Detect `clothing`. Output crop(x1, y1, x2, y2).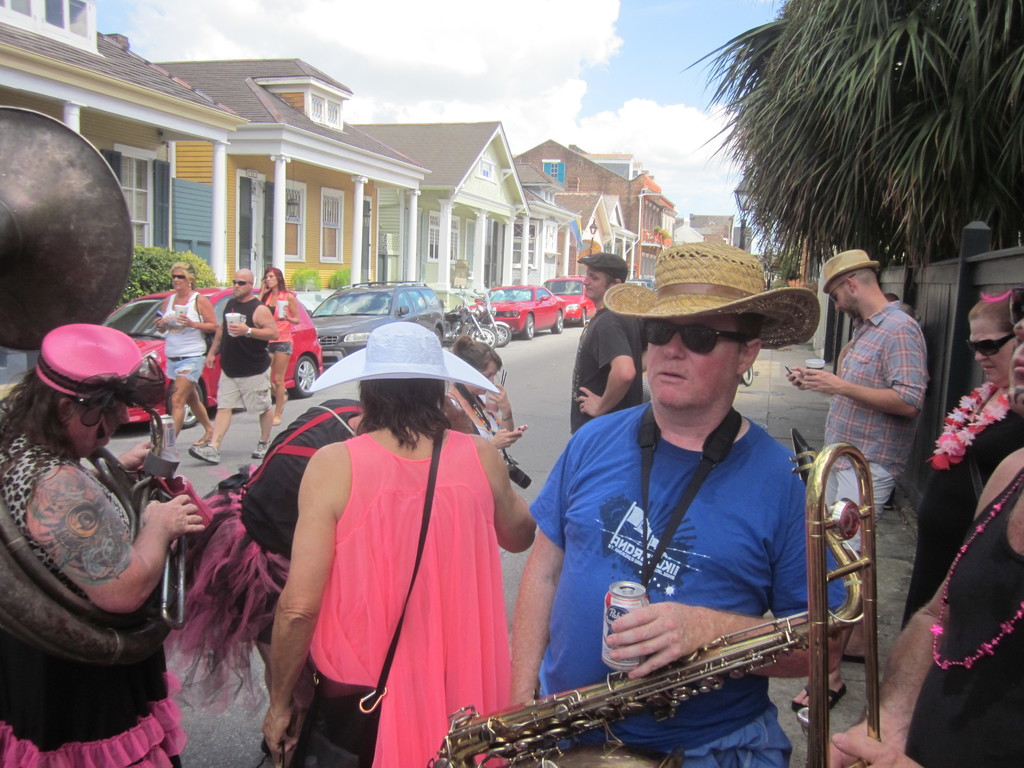
crop(530, 399, 856, 766).
